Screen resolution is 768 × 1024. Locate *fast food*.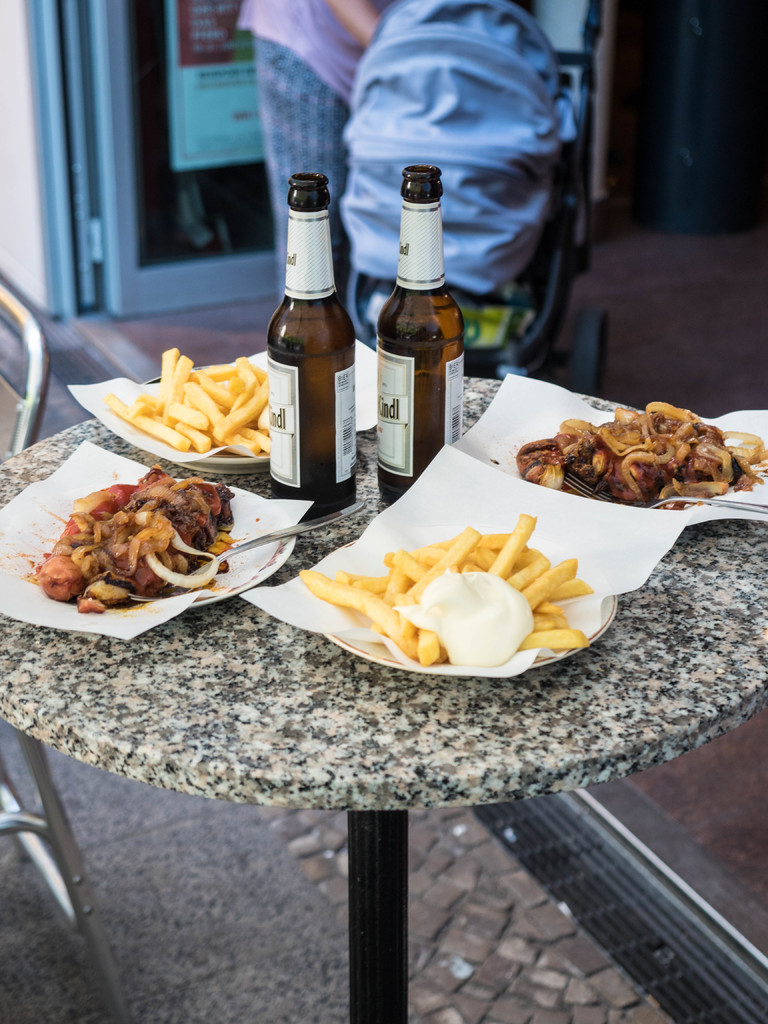
554/569/596/612.
